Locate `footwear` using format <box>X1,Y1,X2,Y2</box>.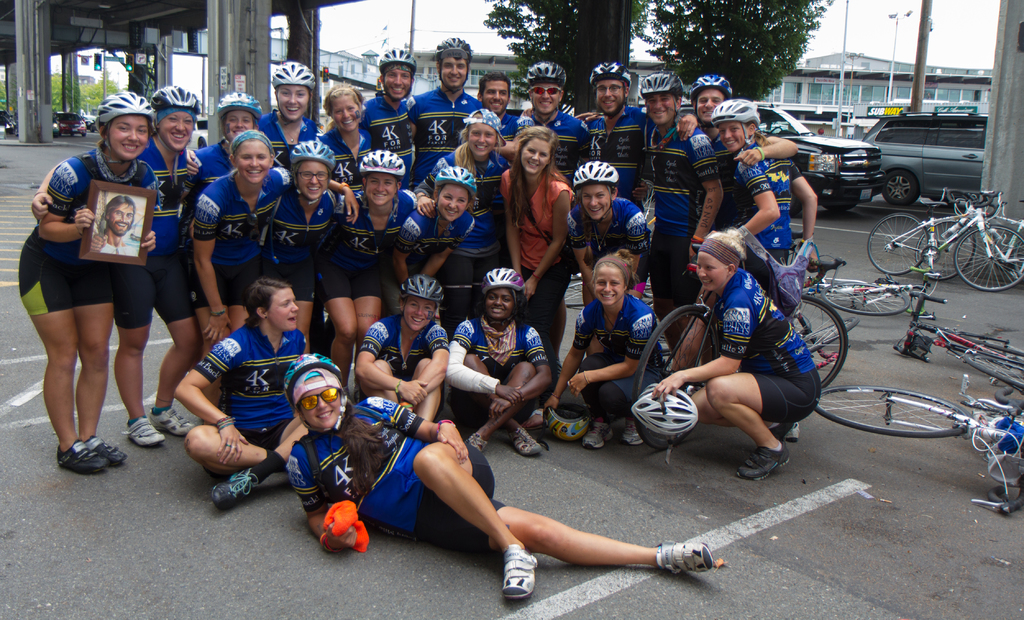
<box>502,541,540,596</box>.
